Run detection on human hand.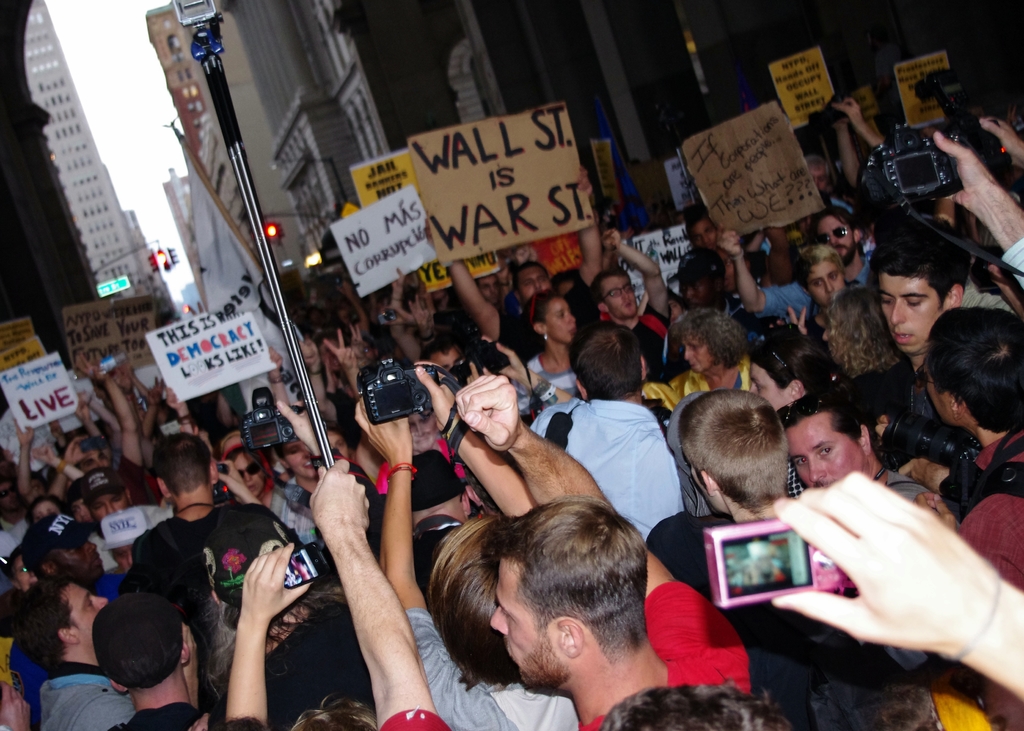
Result: select_region(352, 326, 371, 364).
